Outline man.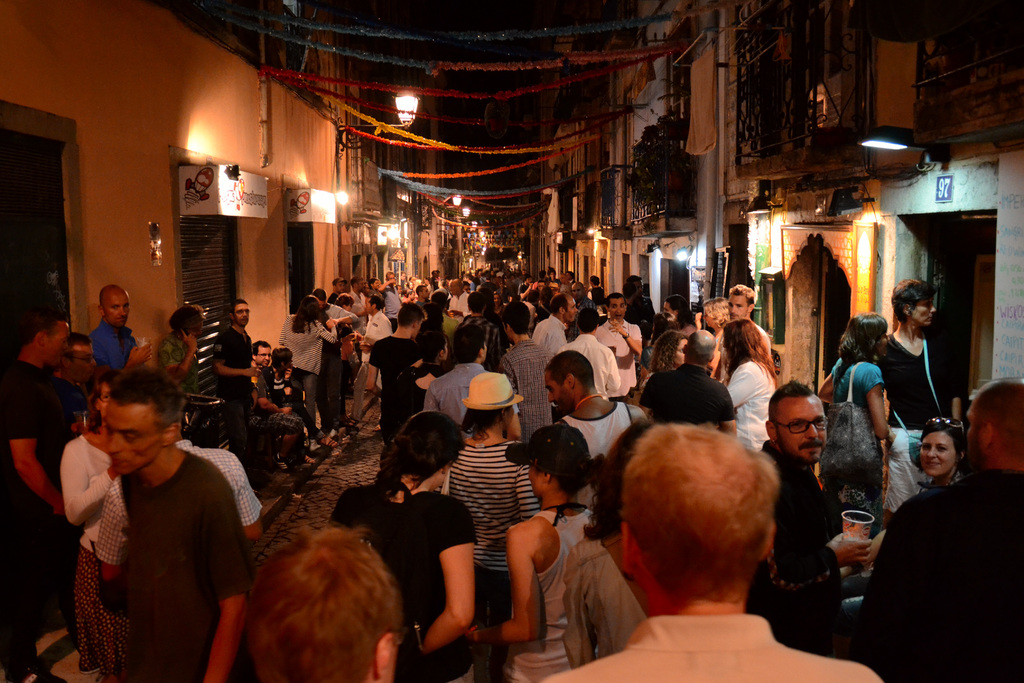
Outline: detection(417, 286, 431, 305).
